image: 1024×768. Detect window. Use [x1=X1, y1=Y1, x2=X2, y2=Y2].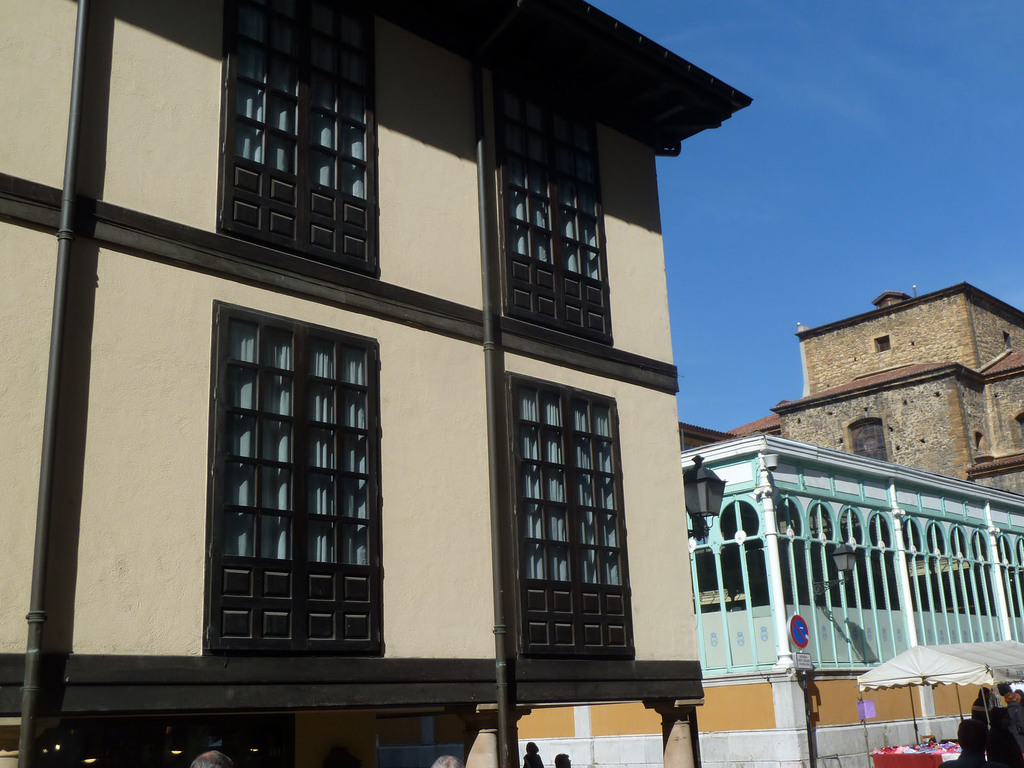
[x1=216, y1=0, x2=381, y2=281].
